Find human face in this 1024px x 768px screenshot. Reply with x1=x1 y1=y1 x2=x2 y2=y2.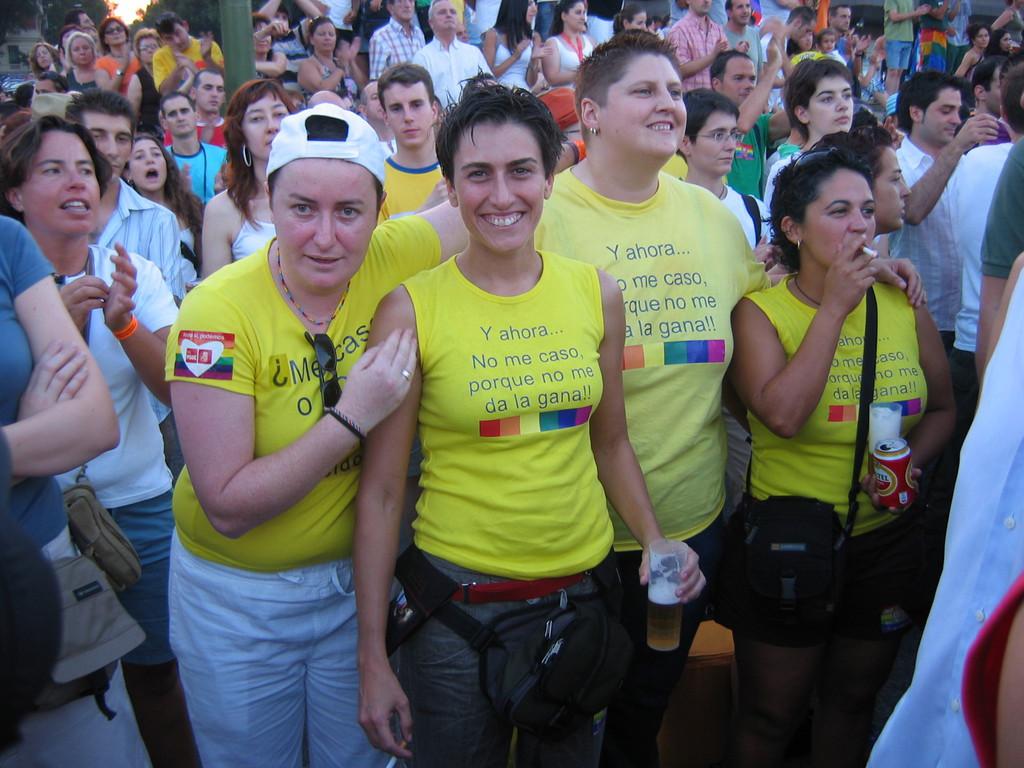
x1=725 y1=55 x2=756 y2=105.
